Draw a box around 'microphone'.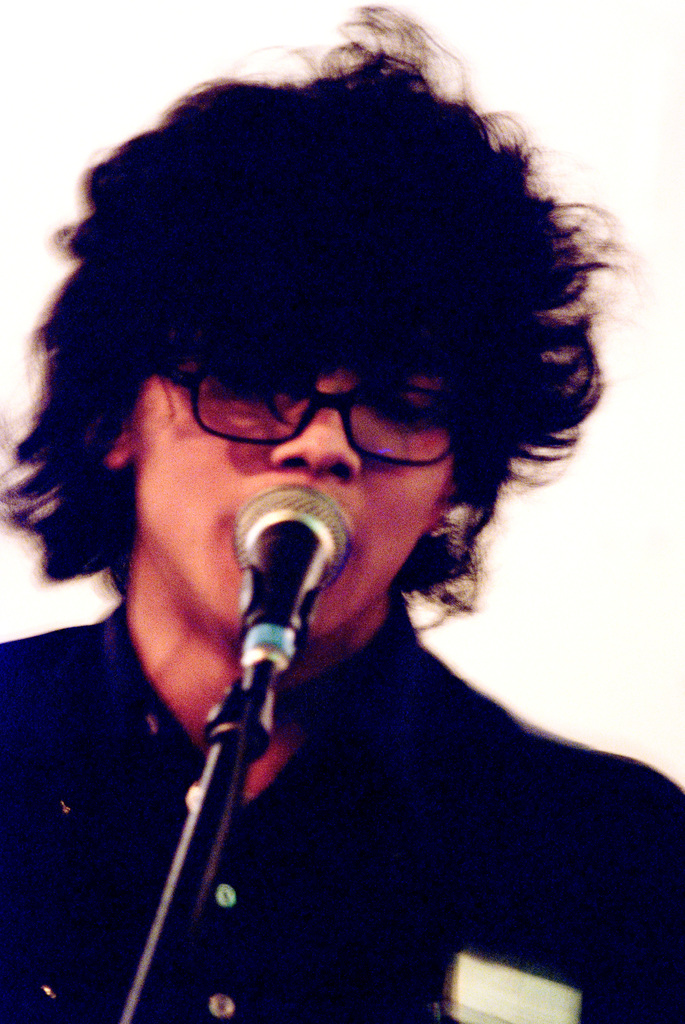
left=211, top=494, right=343, bottom=692.
